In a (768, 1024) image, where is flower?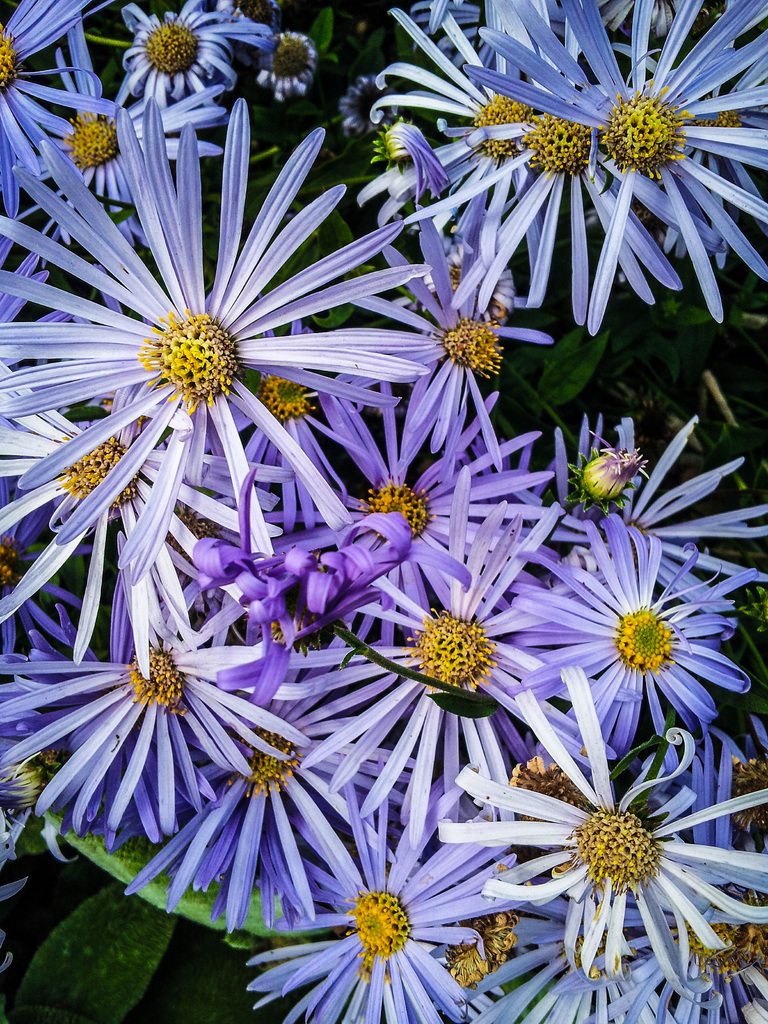
(380,0,767,308).
